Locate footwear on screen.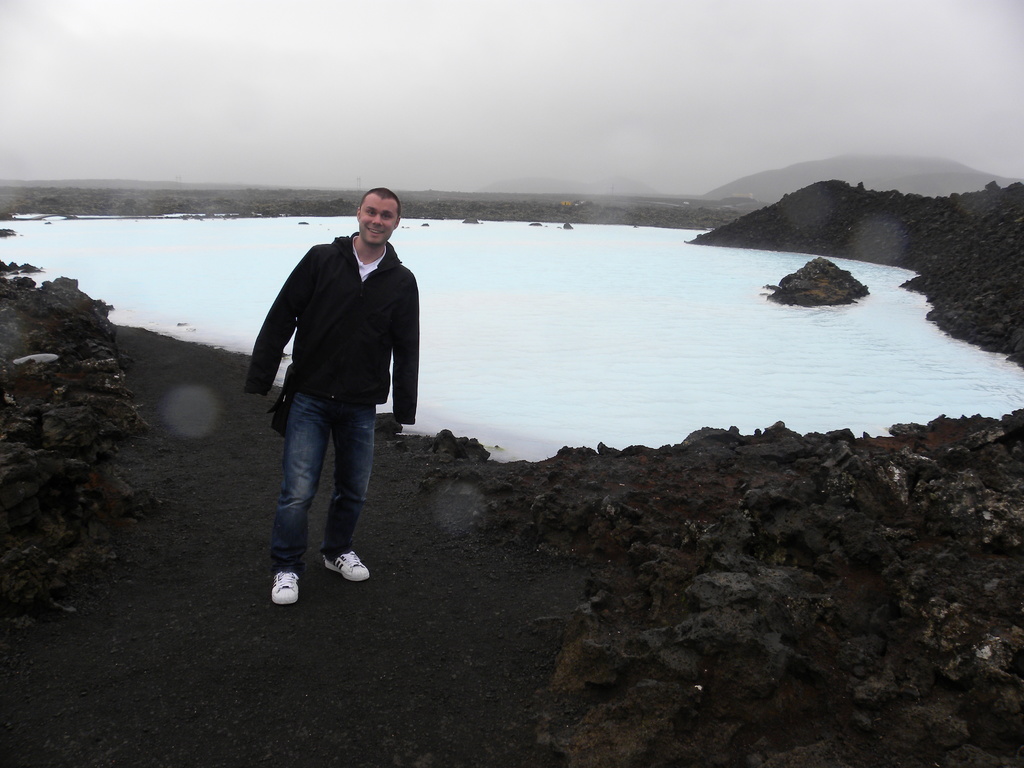
On screen at bbox=(251, 544, 366, 604).
